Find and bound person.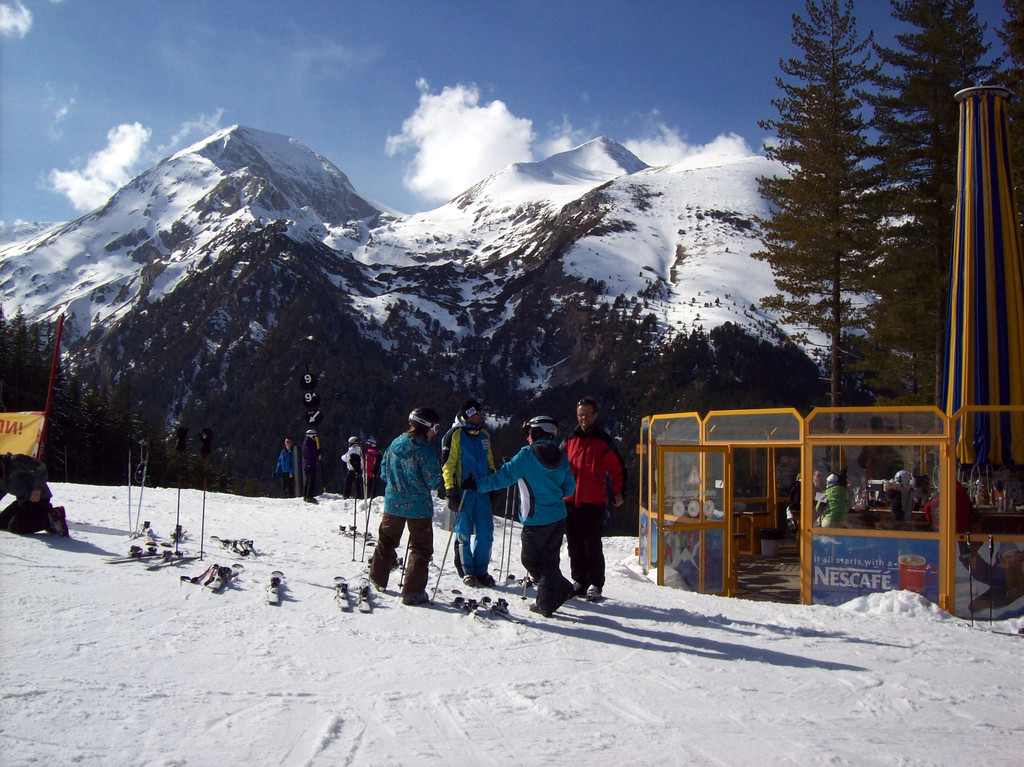
Bound: 468 414 578 617.
